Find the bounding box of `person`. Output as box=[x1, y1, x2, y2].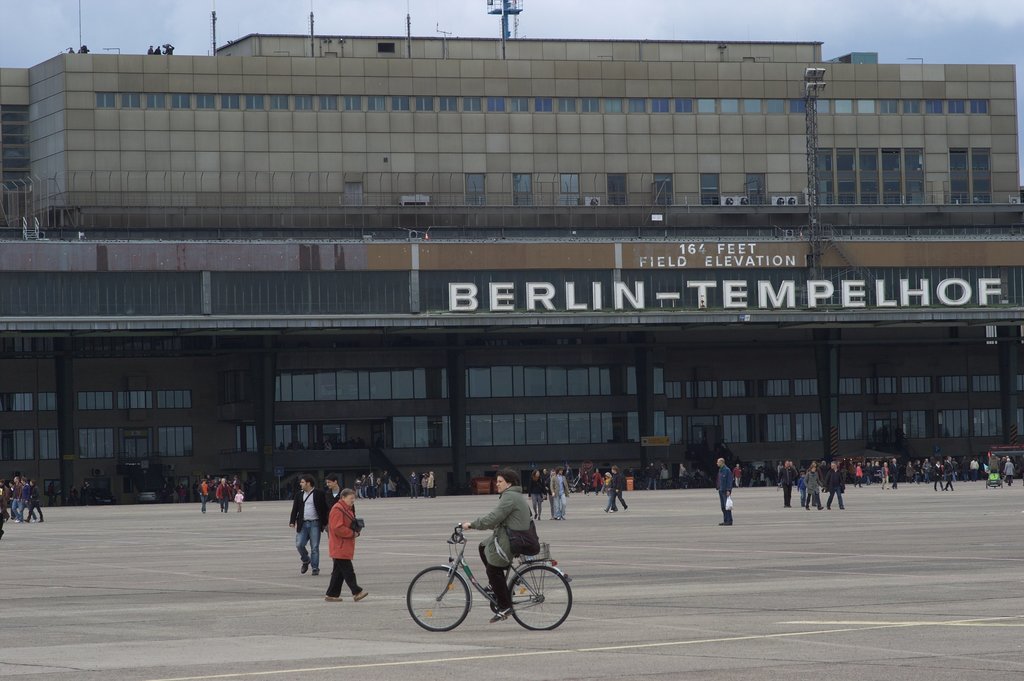
box=[931, 458, 946, 491].
